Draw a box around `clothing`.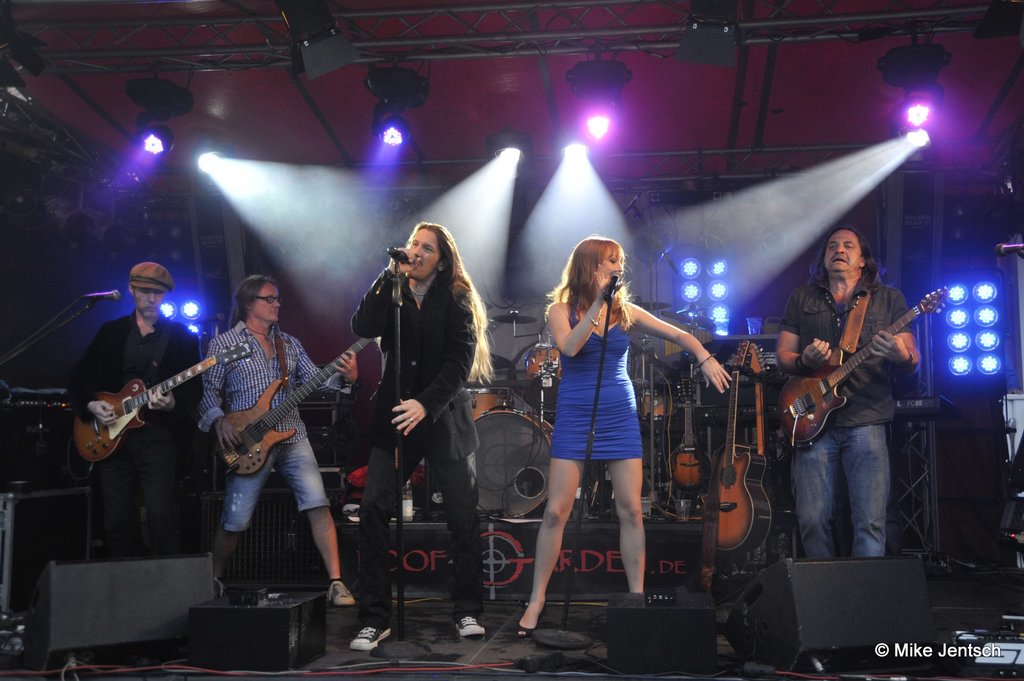
[left=789, top=221, right=945, bottom=545].
